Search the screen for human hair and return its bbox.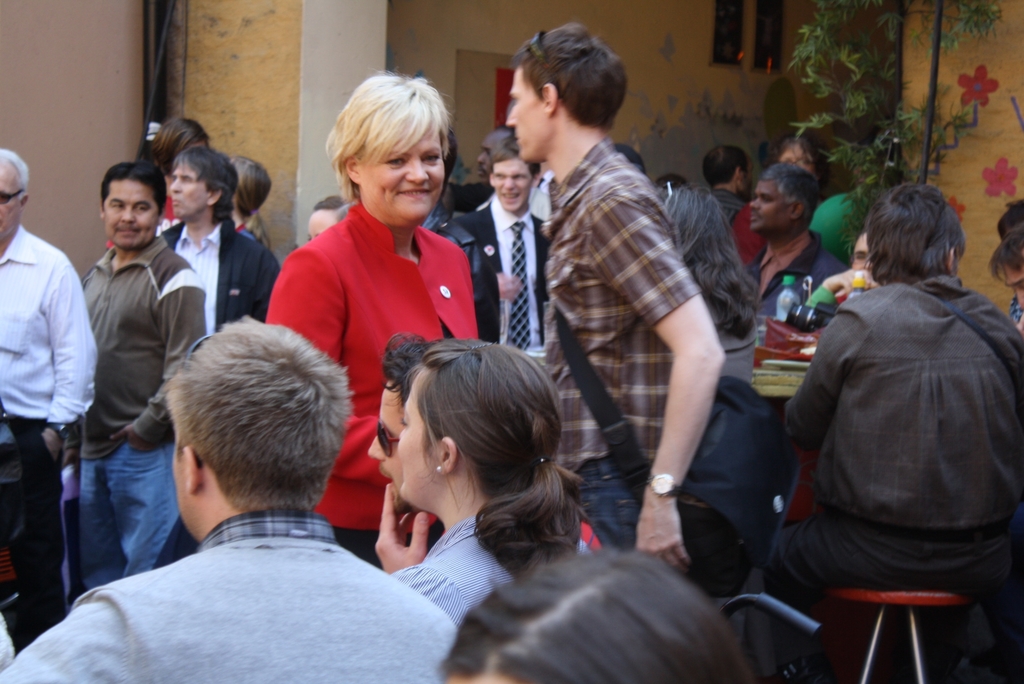
Found: 660, 189, 760, 341.
